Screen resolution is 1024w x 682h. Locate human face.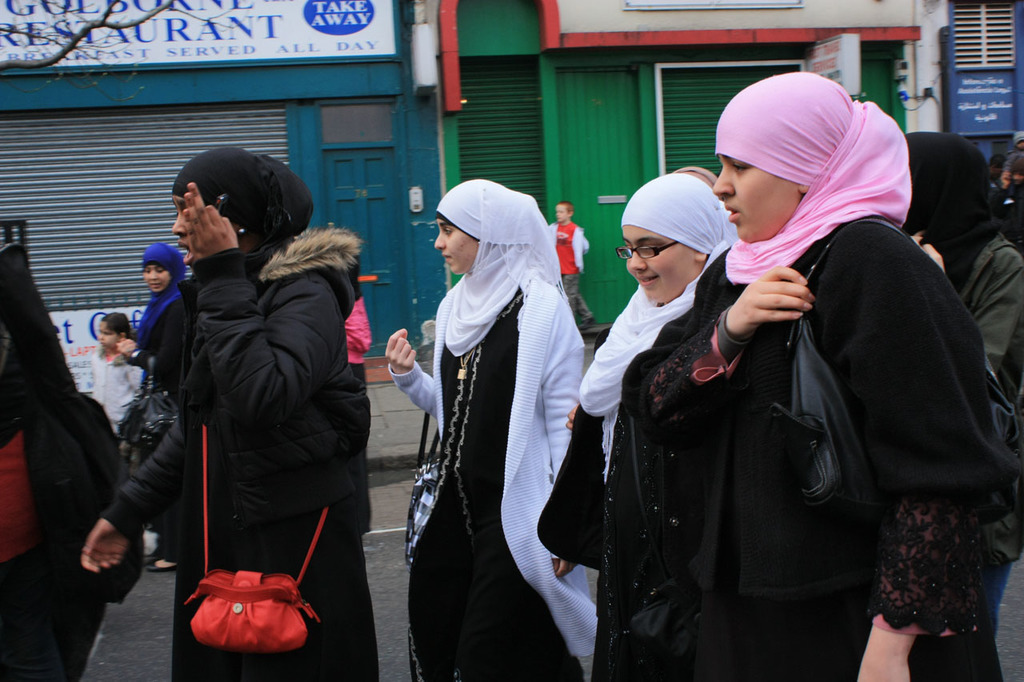
l=554, t=203, r=570, b=223.
